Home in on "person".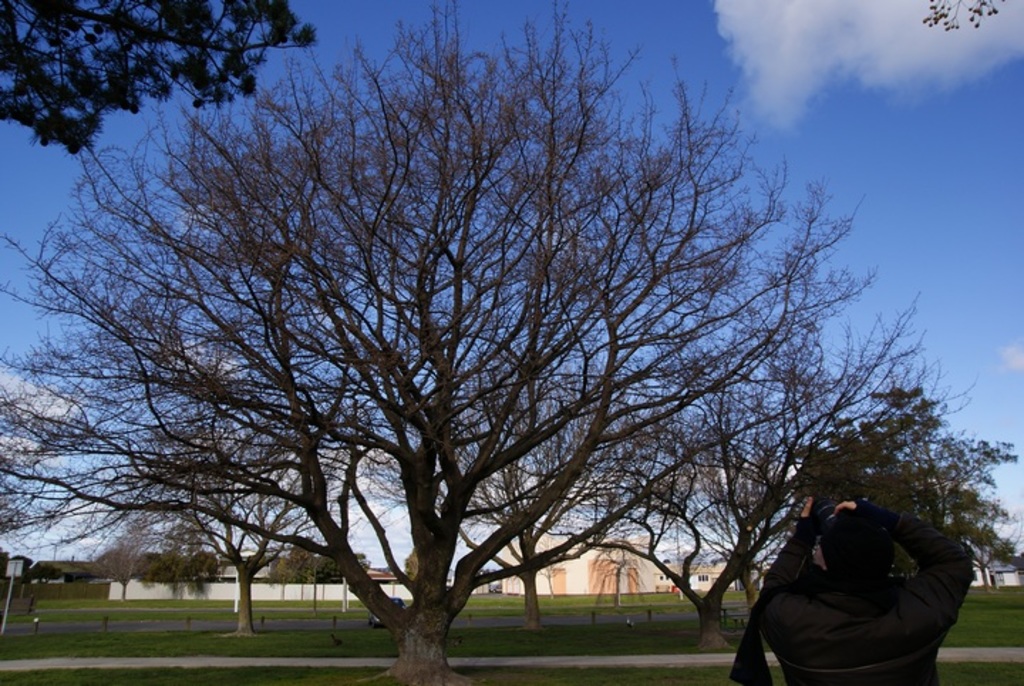
Homed in at bbox=[750, 491, 997, 685].
